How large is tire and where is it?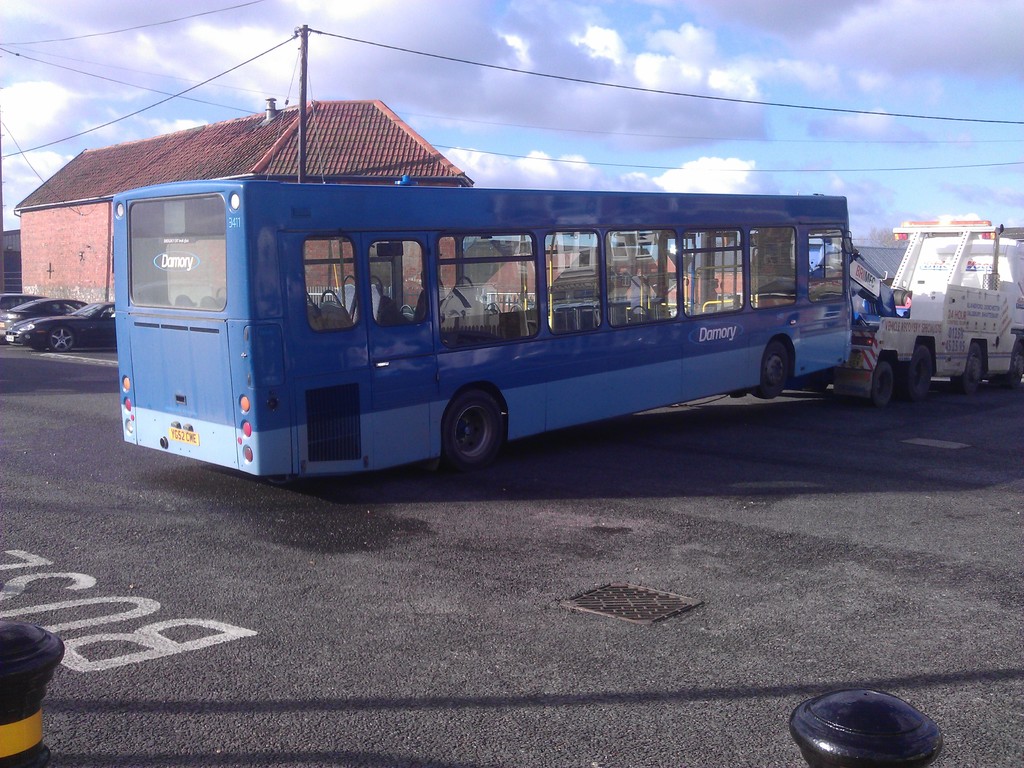
Bounding box: [x1=1009, y1=337, x2=1023, y2=387].
